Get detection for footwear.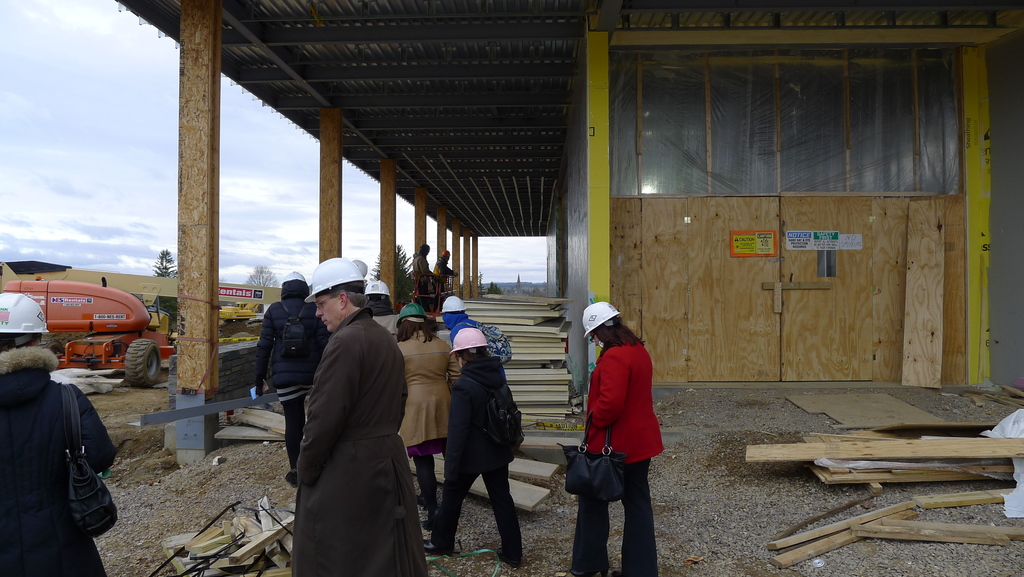
Detection: x1=495 y1=548 x2=522 y2=567.
